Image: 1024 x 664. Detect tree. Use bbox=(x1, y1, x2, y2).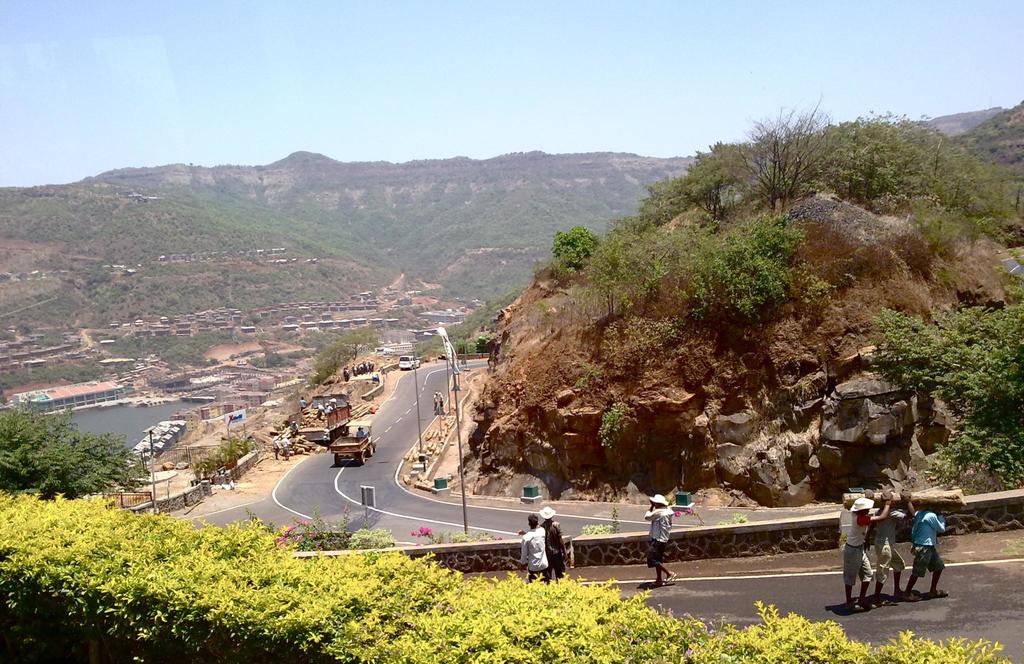
bbox=(873, 282, 1023, 487).
